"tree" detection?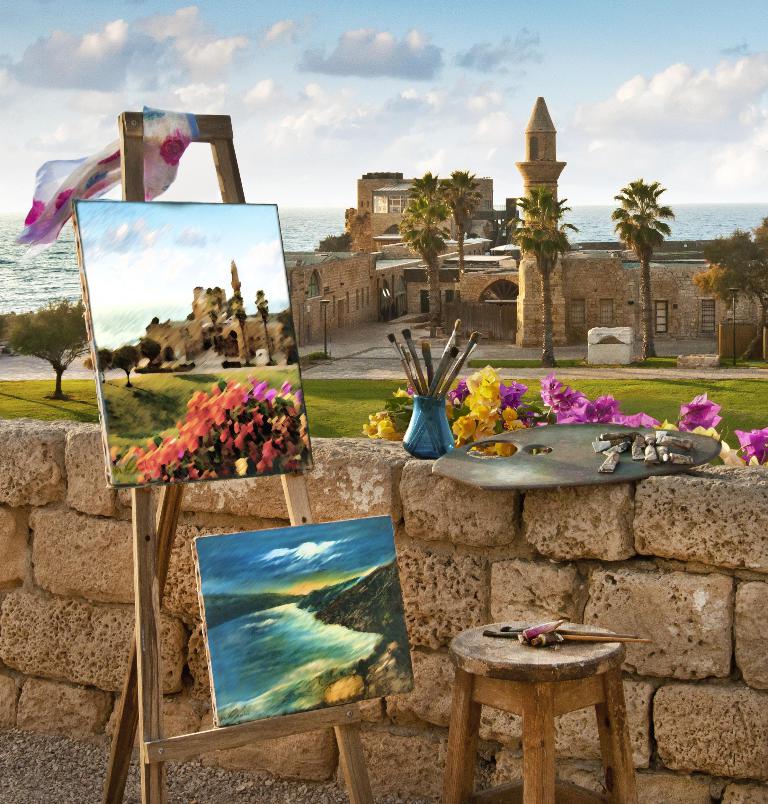
rect(398, 196, 447, 340)
